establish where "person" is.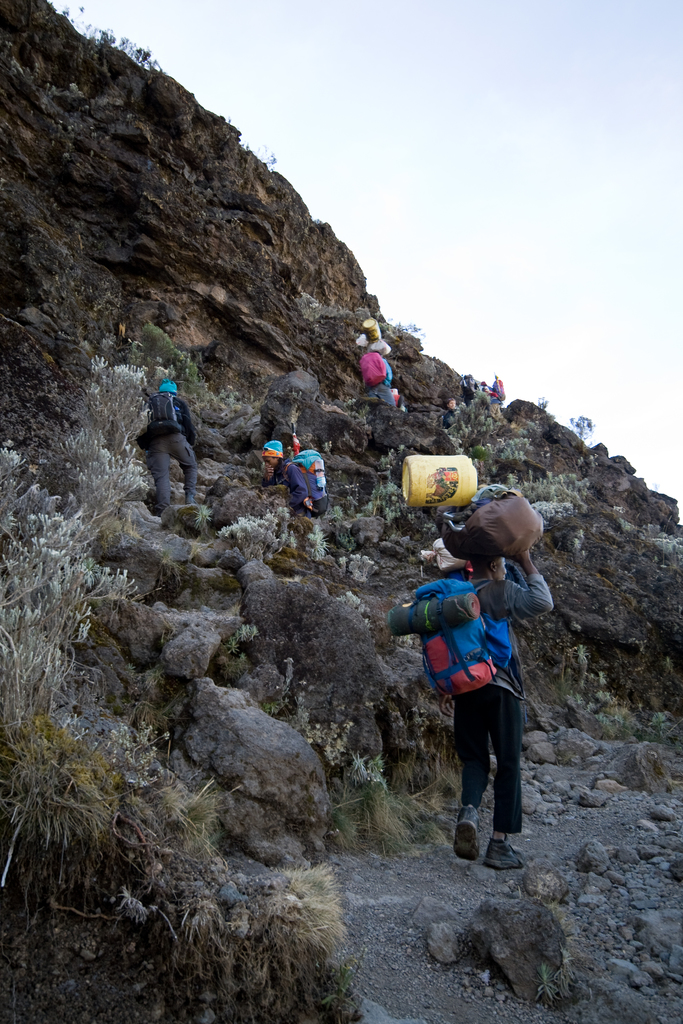
Established at <region>139, 385, 195, 507</region>.
